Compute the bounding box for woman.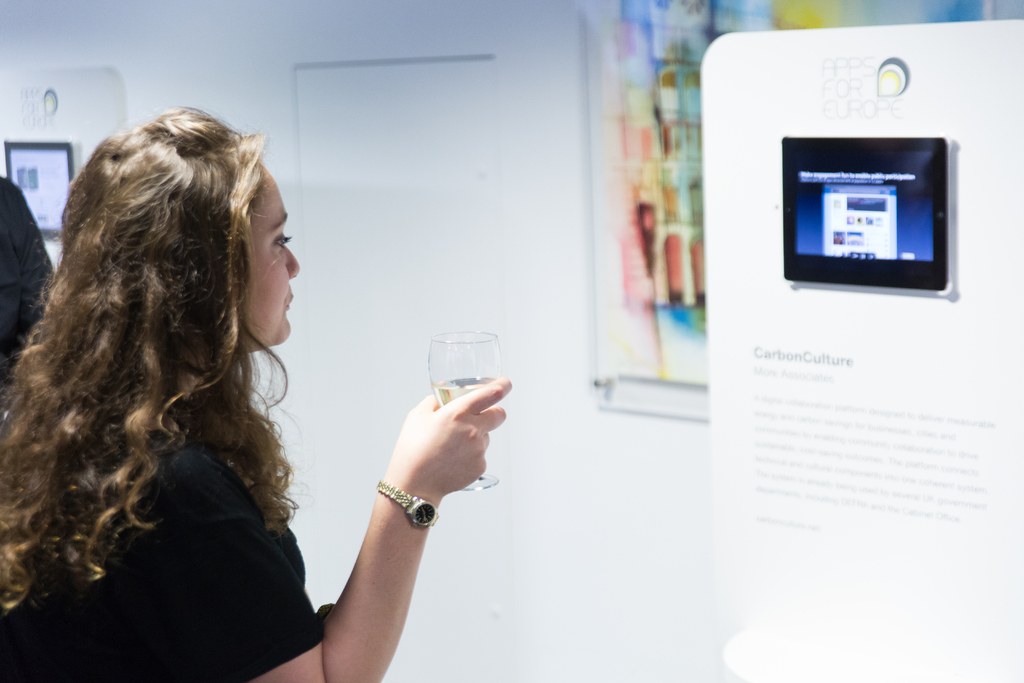
[left=11, top=90, right=378, bottom=675].
